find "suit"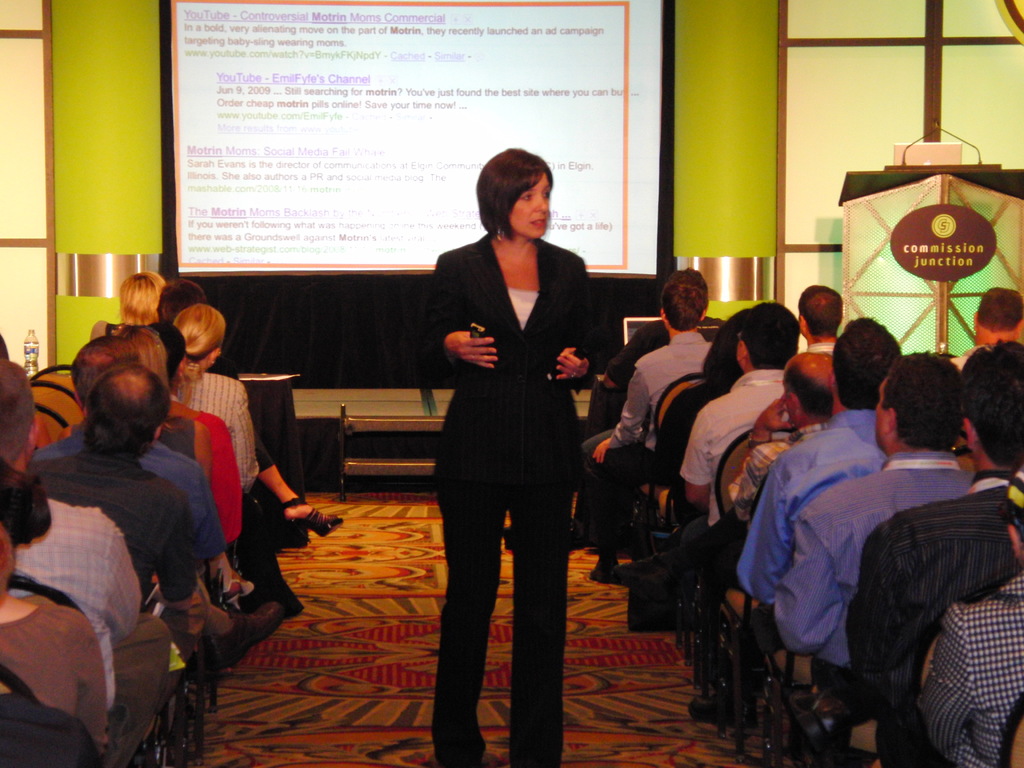
crop(421, 140, 602, 745)
